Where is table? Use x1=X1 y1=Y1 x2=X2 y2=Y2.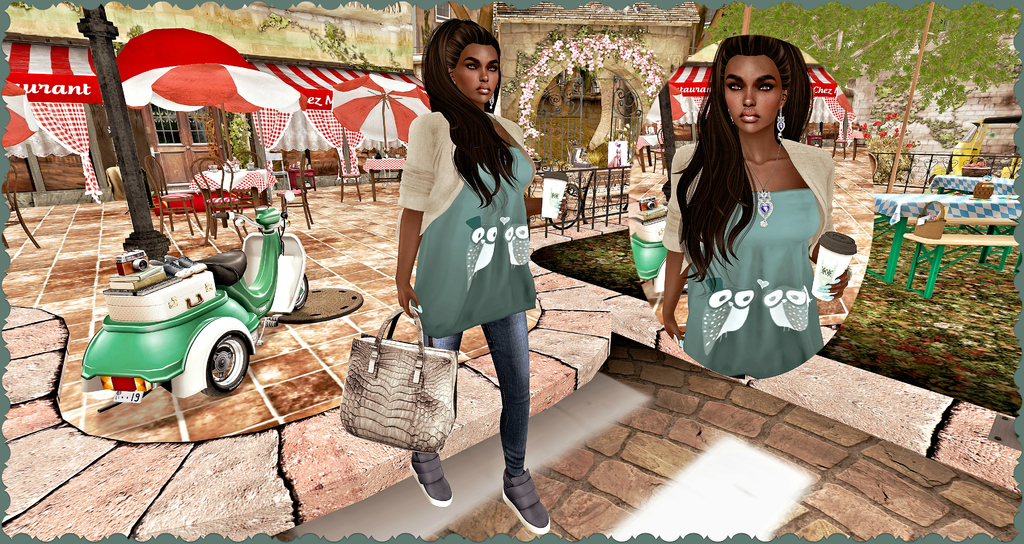
x1=188 y1=163 x2=279 y2=222.
